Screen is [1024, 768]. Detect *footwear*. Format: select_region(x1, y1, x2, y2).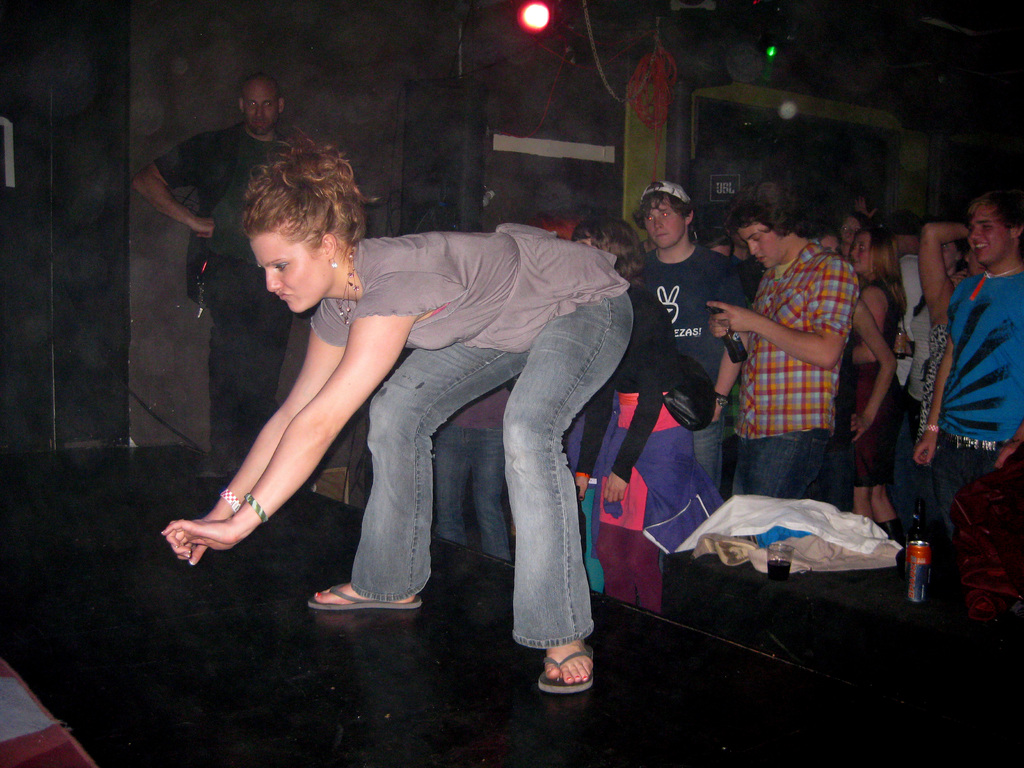
select_region(307, 580, 424, 612).
